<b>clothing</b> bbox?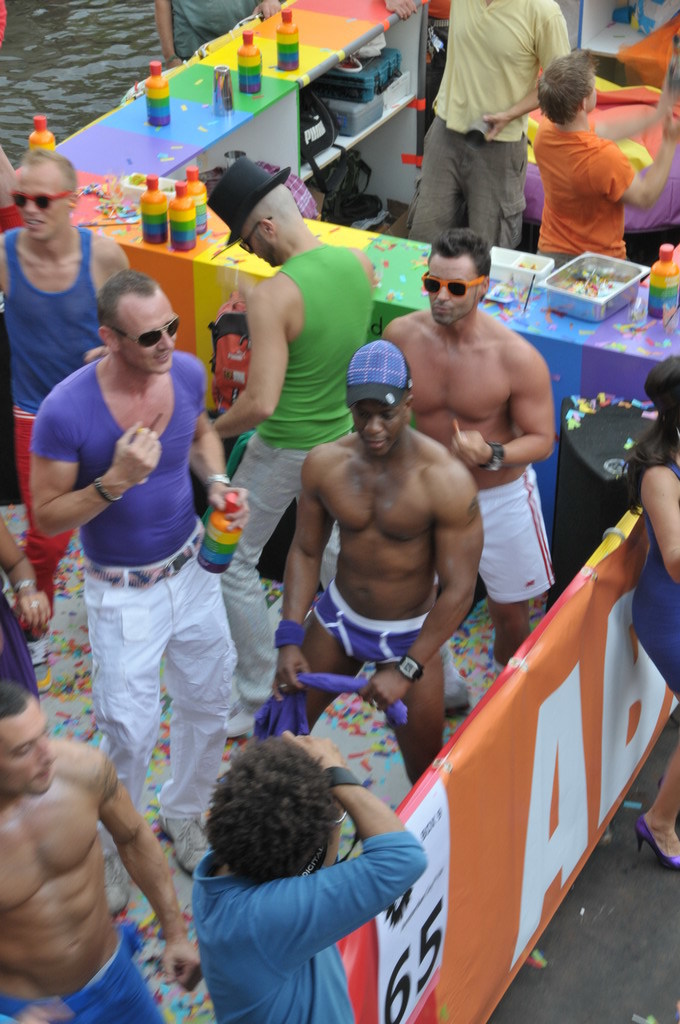
pyautogui.locateOnScreen(632, 462, 679, 696)
